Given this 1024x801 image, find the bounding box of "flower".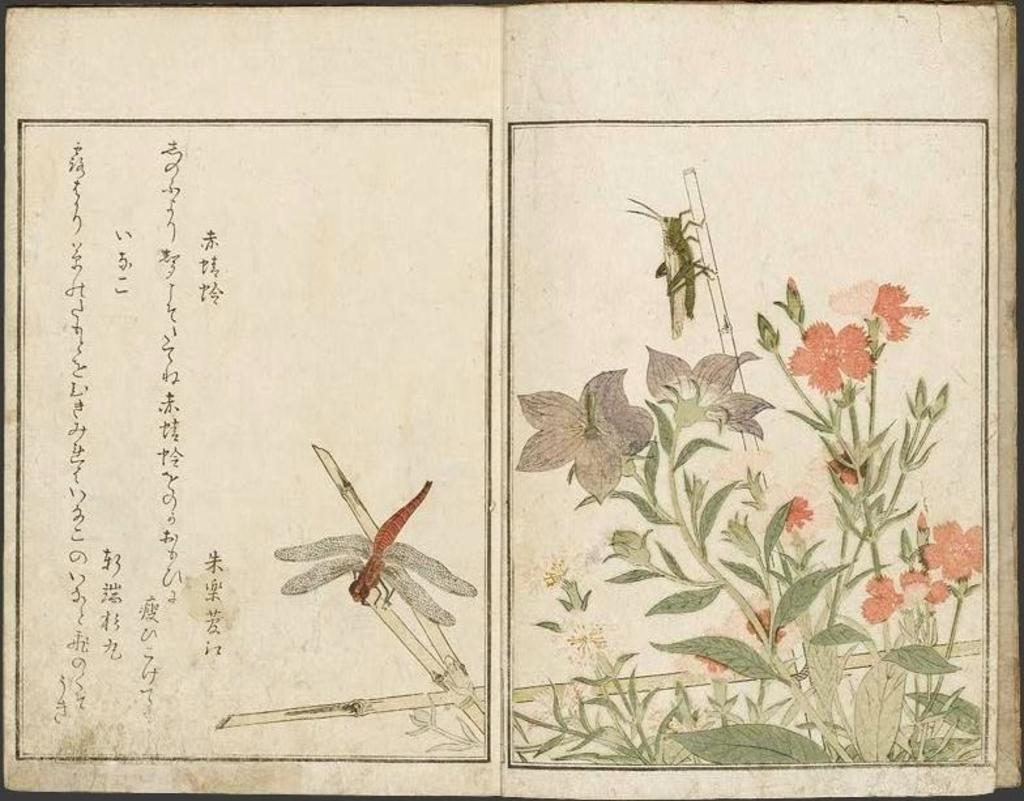
crop(515, 367, 656, 495).
